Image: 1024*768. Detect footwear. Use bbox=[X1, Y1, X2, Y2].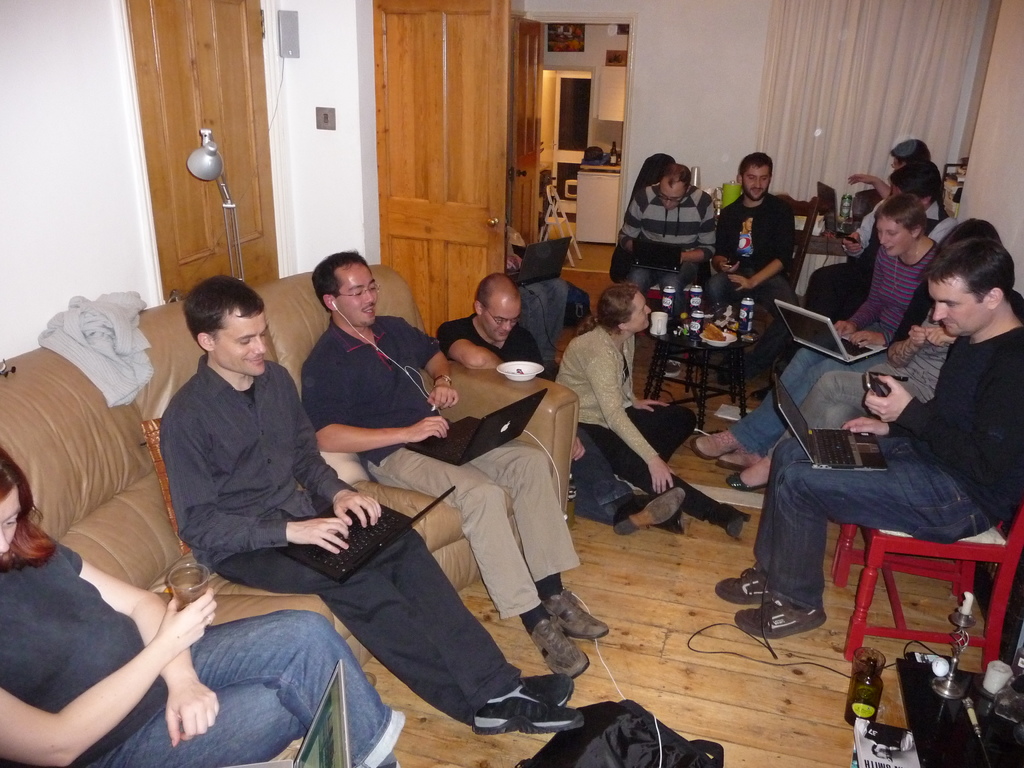
bbox=[739, 596, 825, 636].
